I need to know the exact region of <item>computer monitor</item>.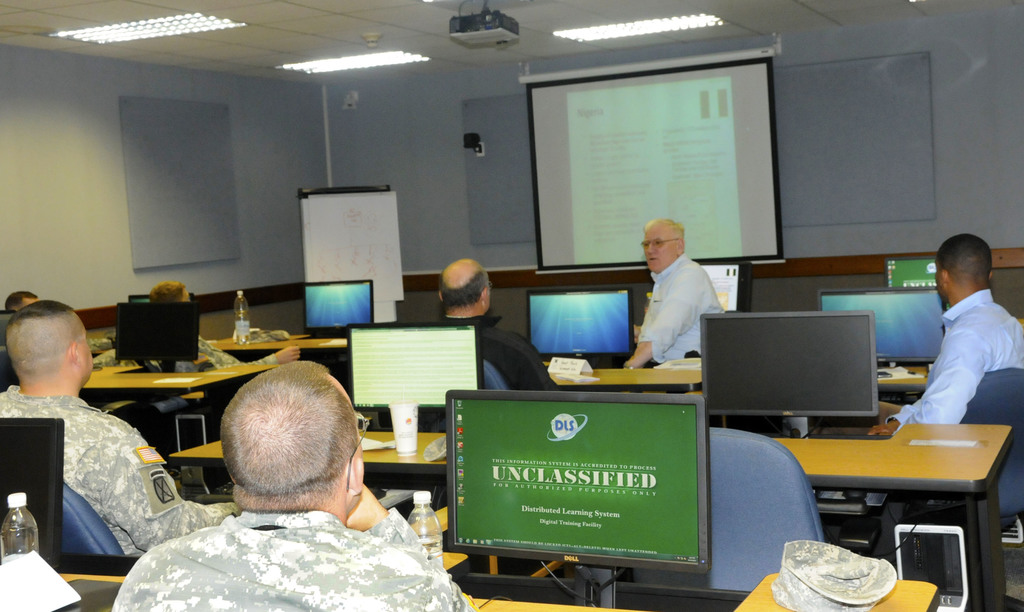
Region: (x1=0, y1=415, x2=64, y2=573).
